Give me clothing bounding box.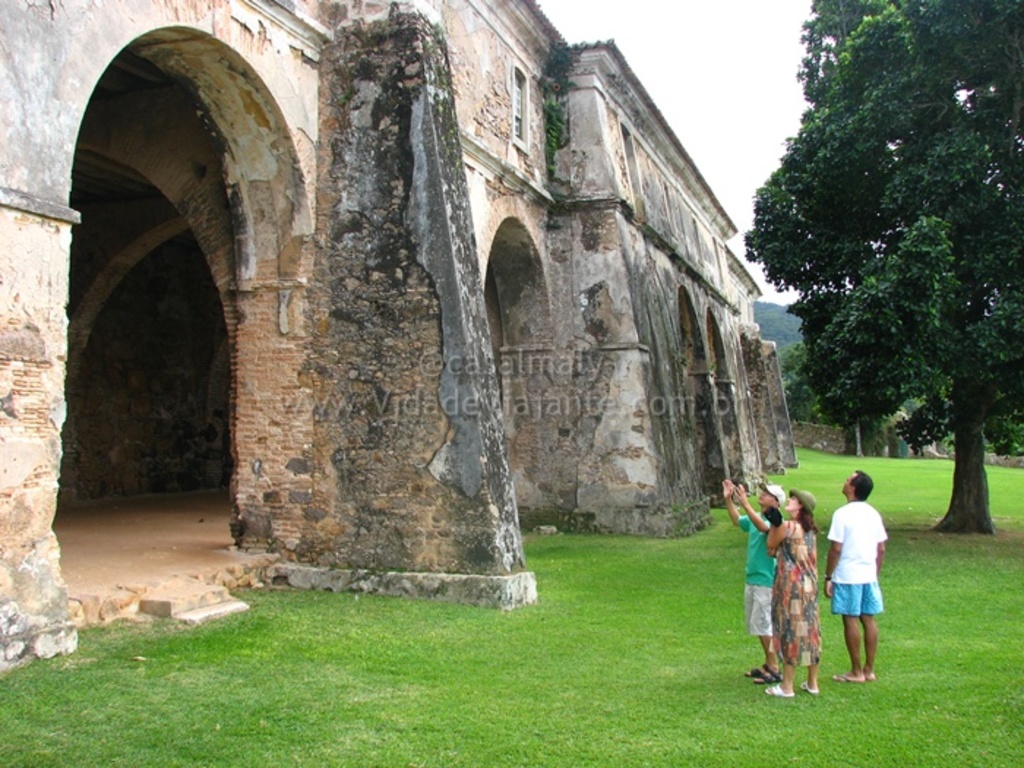
l=737, t=513, r=777, b=638.
